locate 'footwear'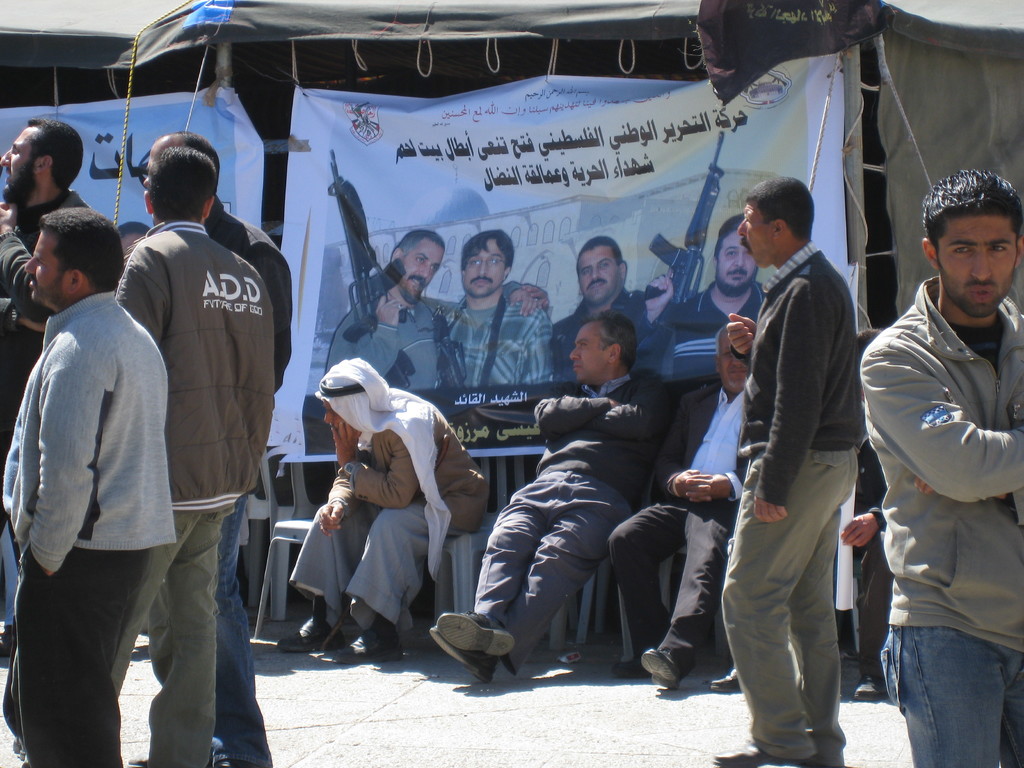
bbox=[211, 757, 275, 767]
